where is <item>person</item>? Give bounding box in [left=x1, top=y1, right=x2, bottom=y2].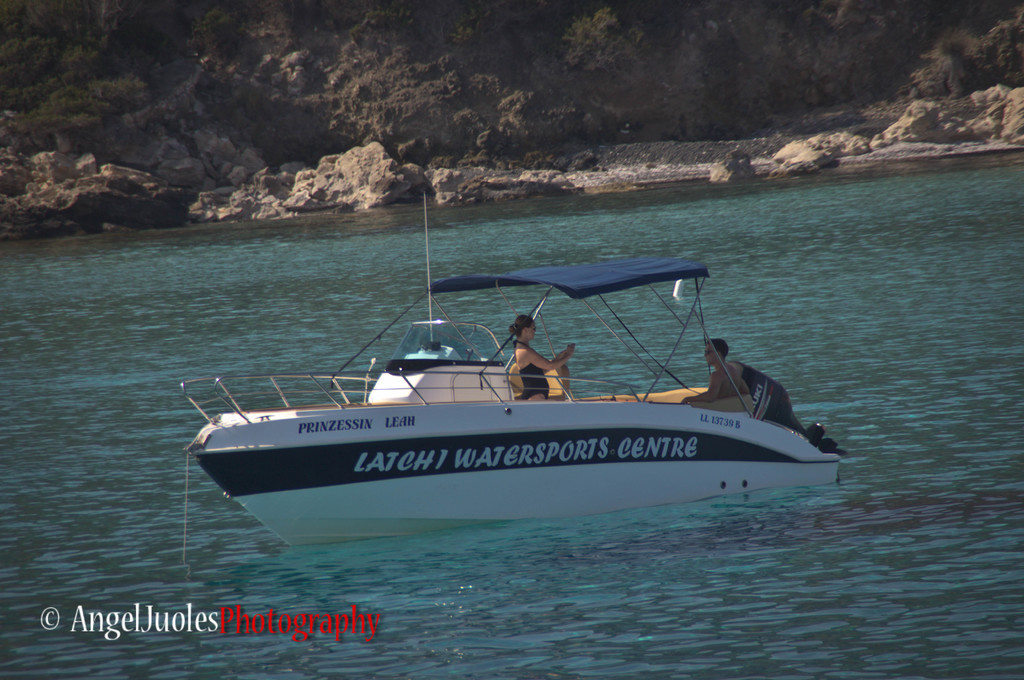
[left=506, top=316, right=575, bottom=400].
